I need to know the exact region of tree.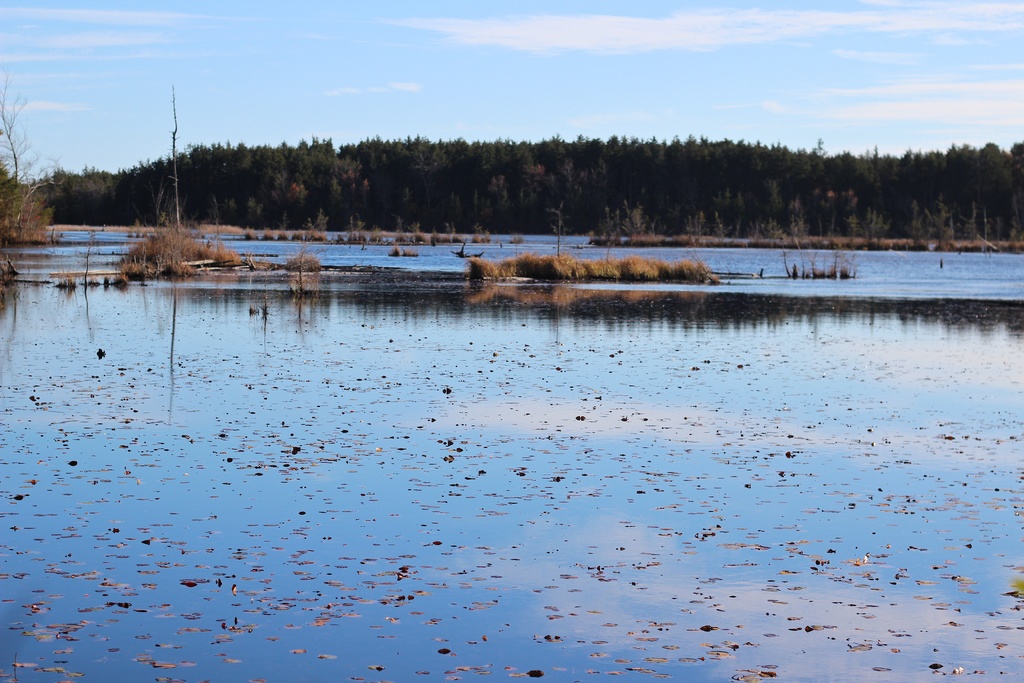
Region: locate(0, 69, 63, 245).
